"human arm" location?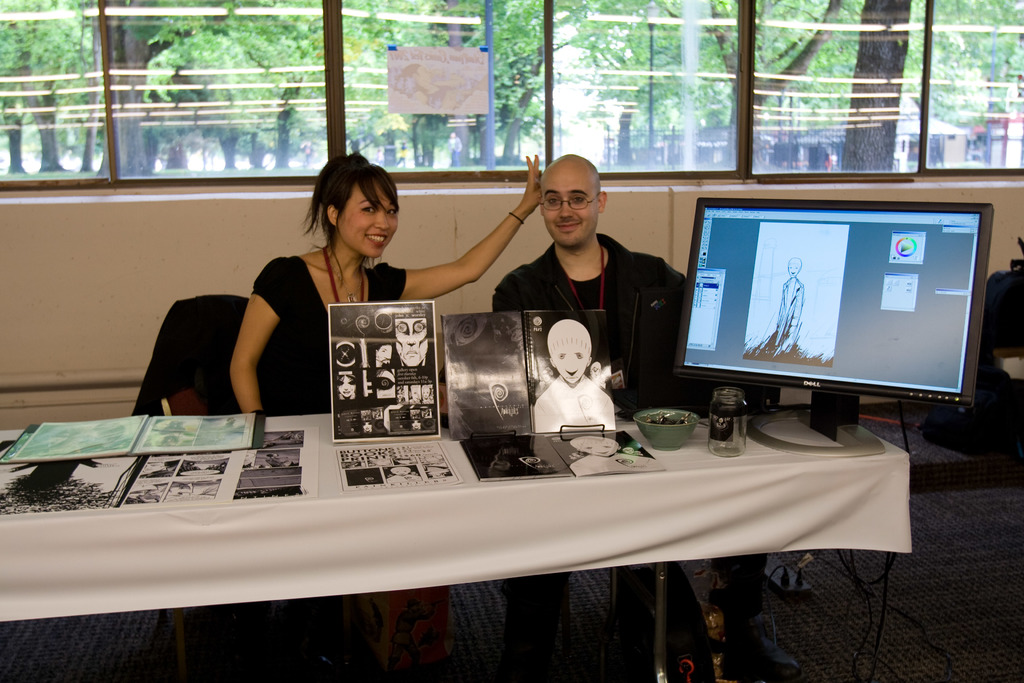
(left=374, top=186, right=567, bottom=306)
